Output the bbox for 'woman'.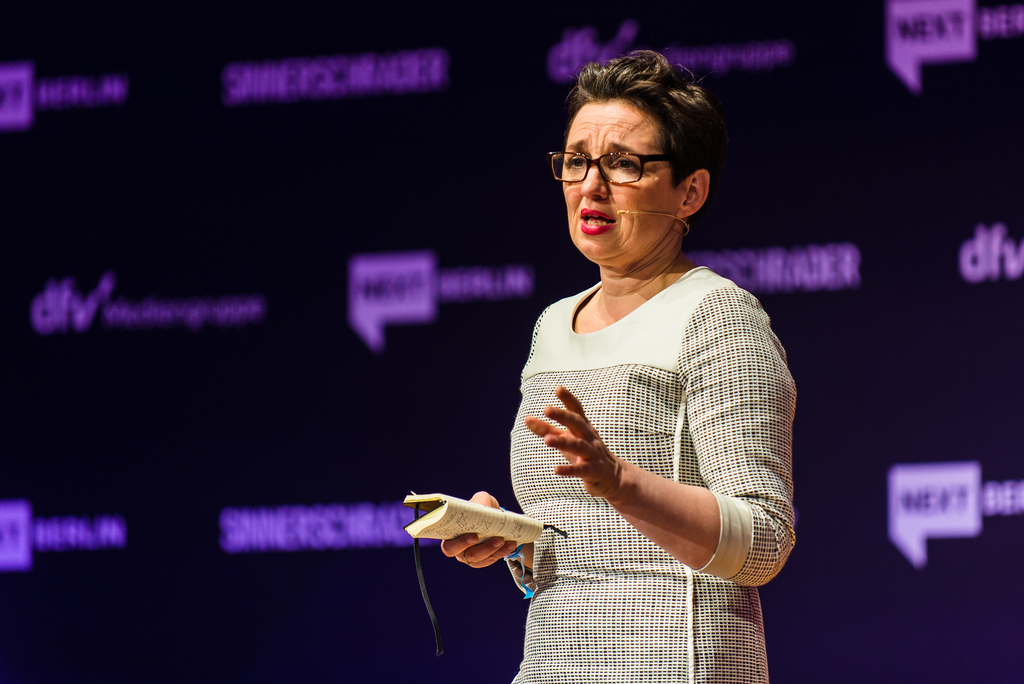
(436, 44, 800, 683).
